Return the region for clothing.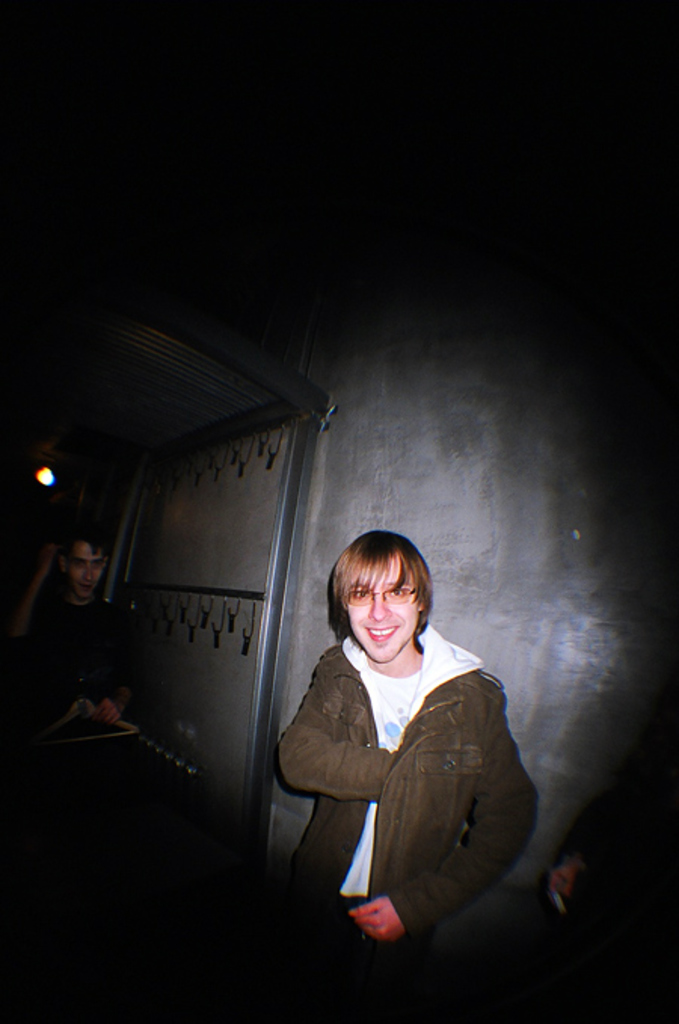
(273,606,539,968).
